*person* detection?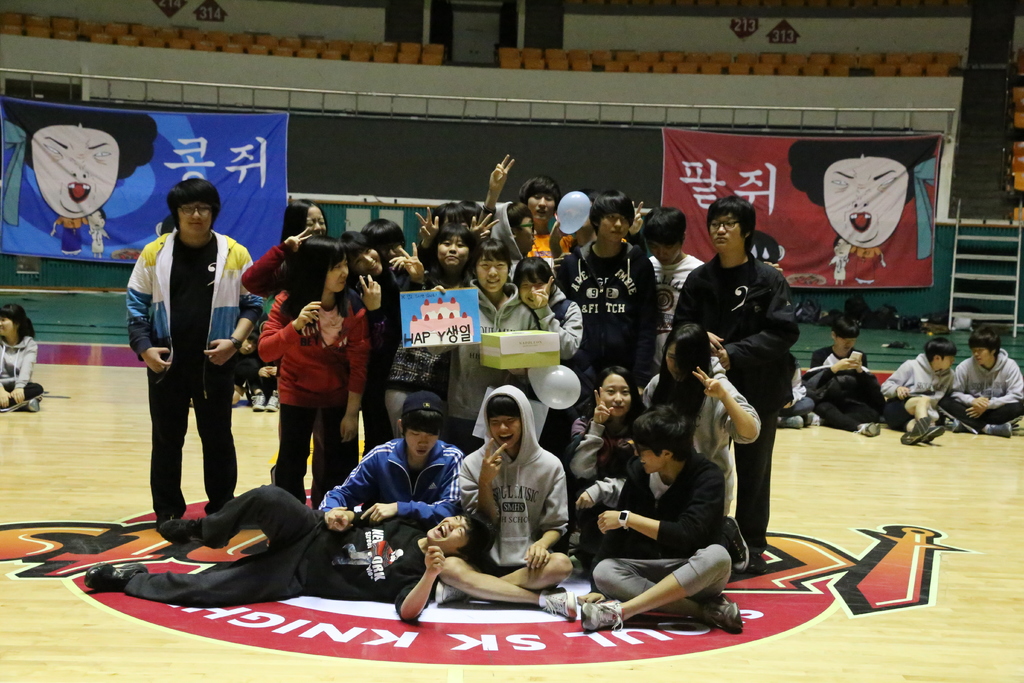
[left=124, top=180, right=243, bottom=531]
